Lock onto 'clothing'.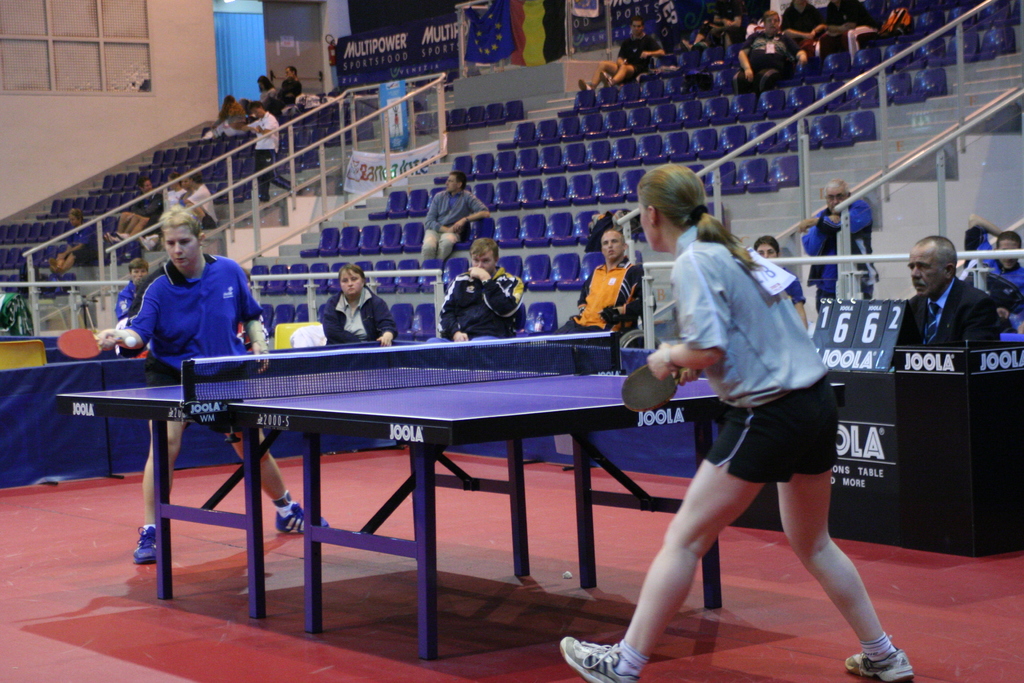
Locked: [200,105,246,136].
